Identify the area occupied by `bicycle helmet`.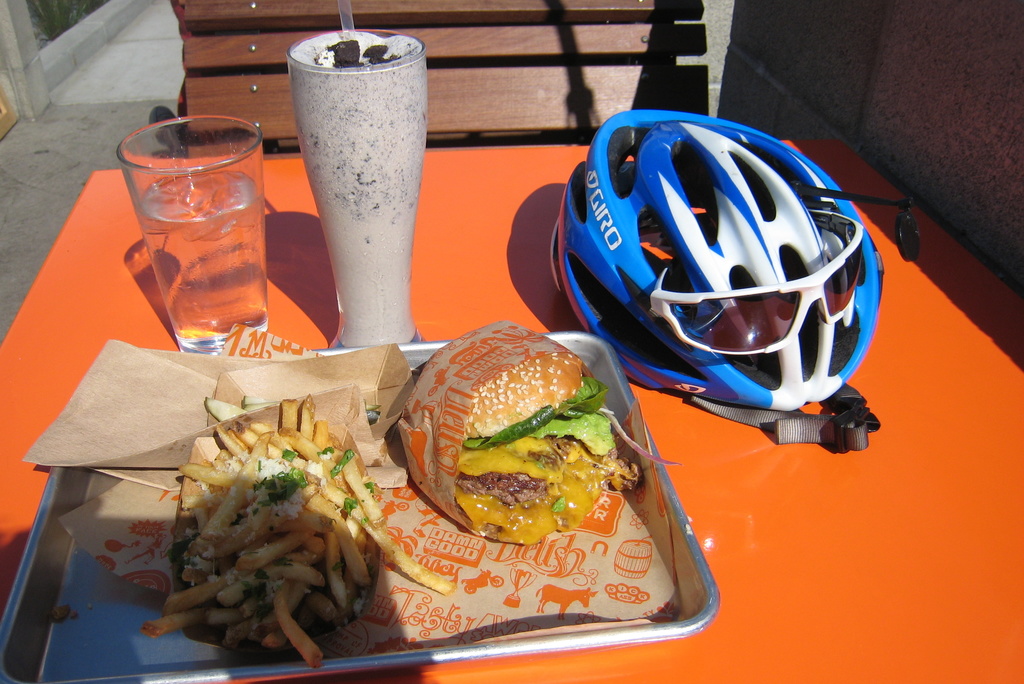
Area: locate(550, 104, 919, 441).
